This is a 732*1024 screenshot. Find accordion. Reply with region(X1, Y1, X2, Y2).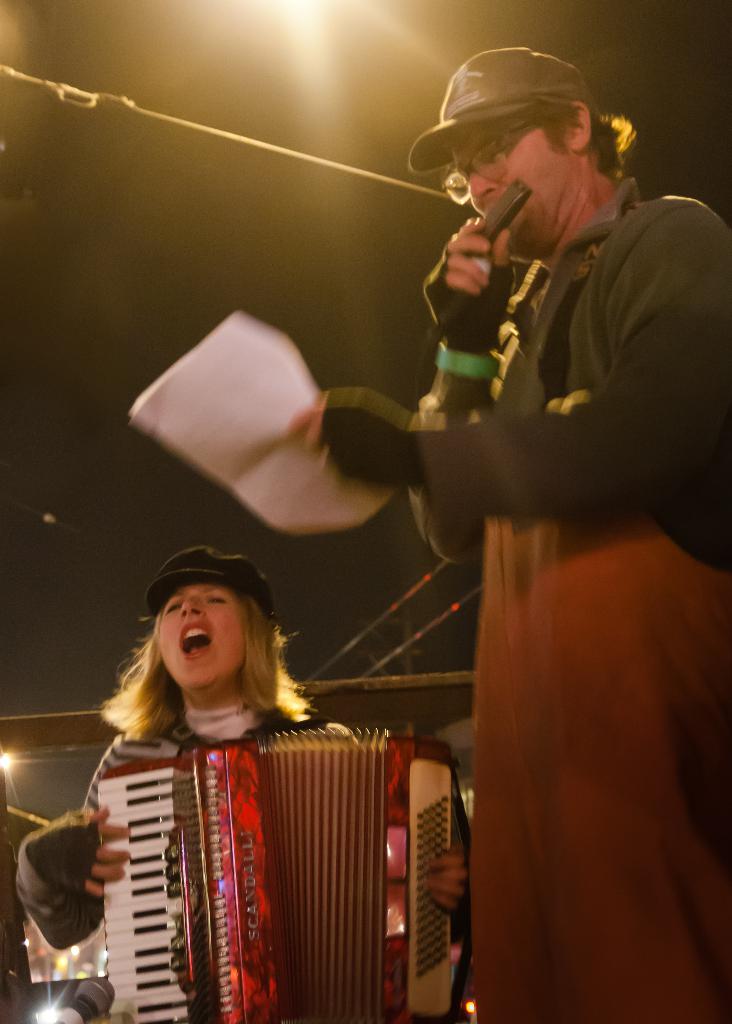
region(79, 724, 457, 1023).
